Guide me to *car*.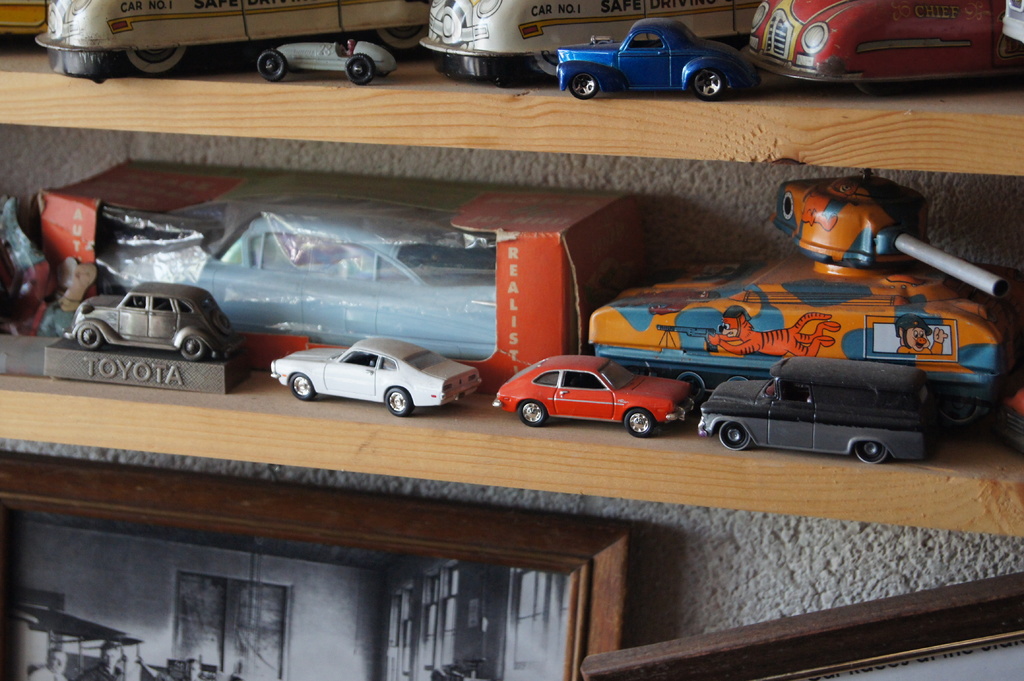
Guidance: {"x1": 691, "y1": 356, "x2": 932, "y2": 465}.
